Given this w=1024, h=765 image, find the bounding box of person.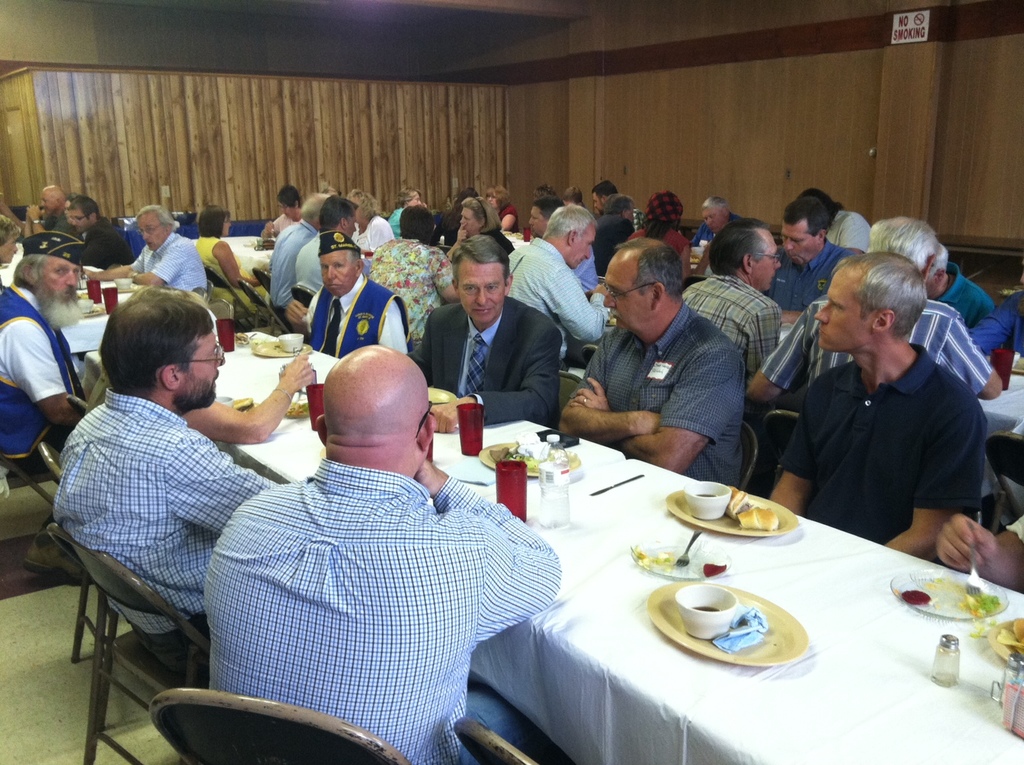
bbox=[68, 194, 134, 271].
